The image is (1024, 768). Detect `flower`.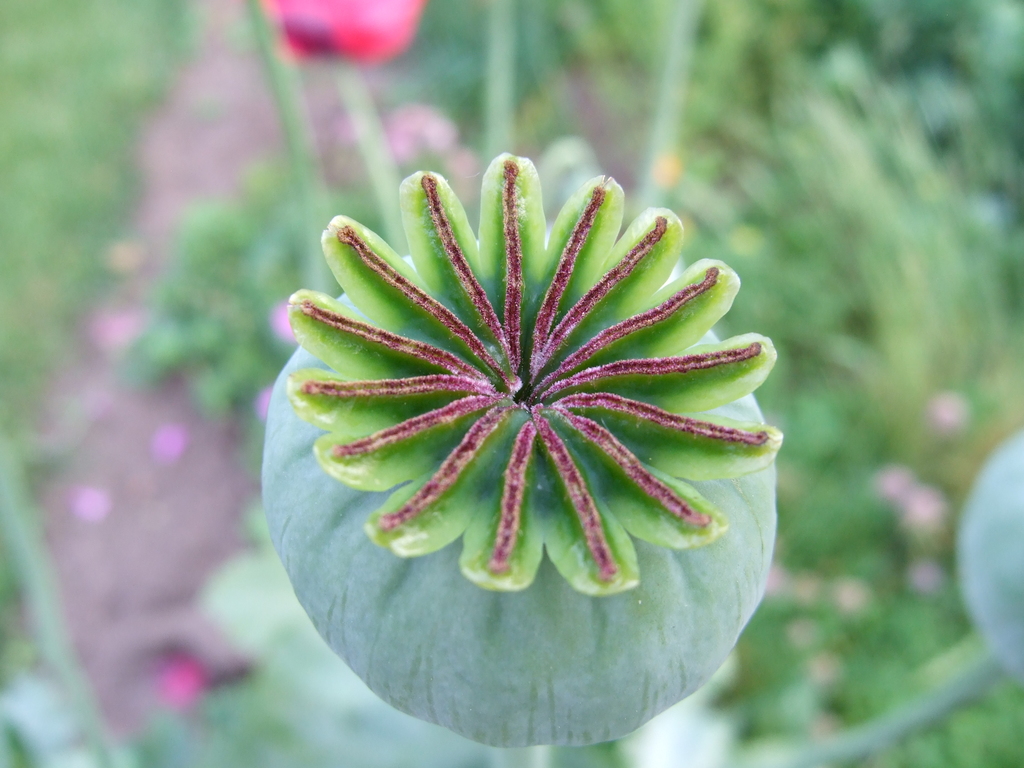
Detection: pyautogui.locateOnScreen(260, 0, 437, 87).
